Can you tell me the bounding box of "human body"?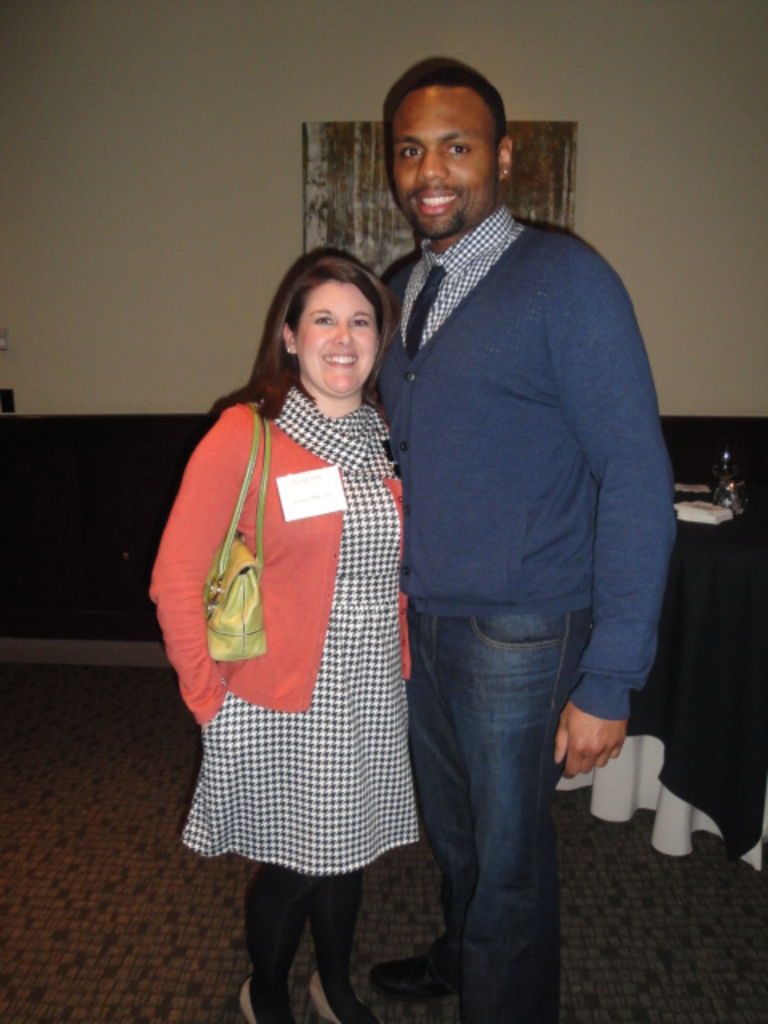
bbox=(371, 53, 672, 1021).
